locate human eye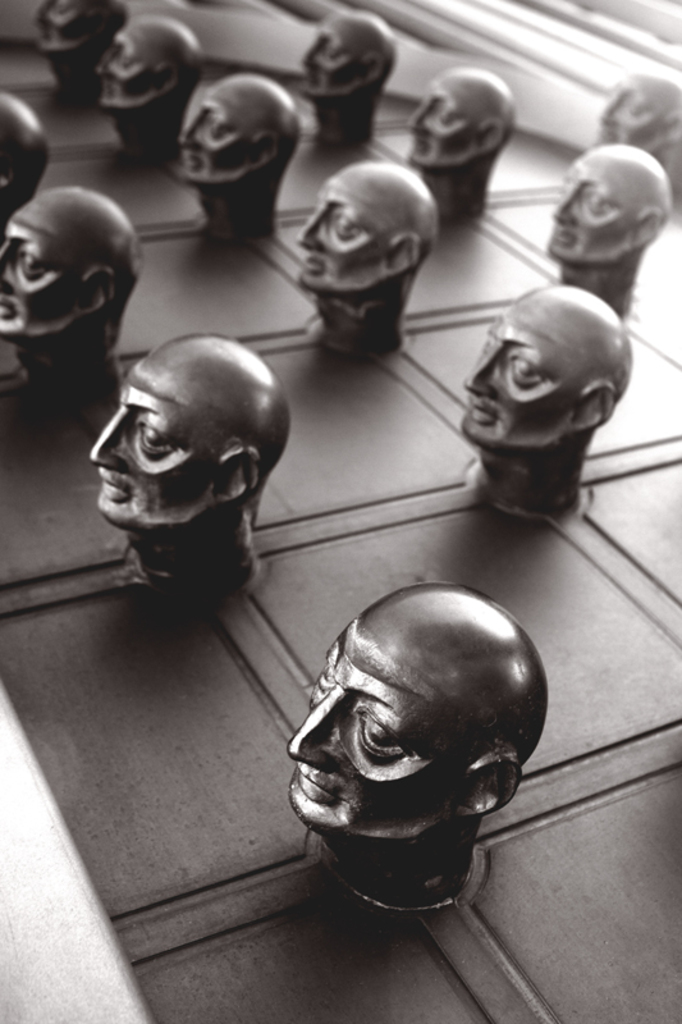
box=[118, 50, 138, 68]
